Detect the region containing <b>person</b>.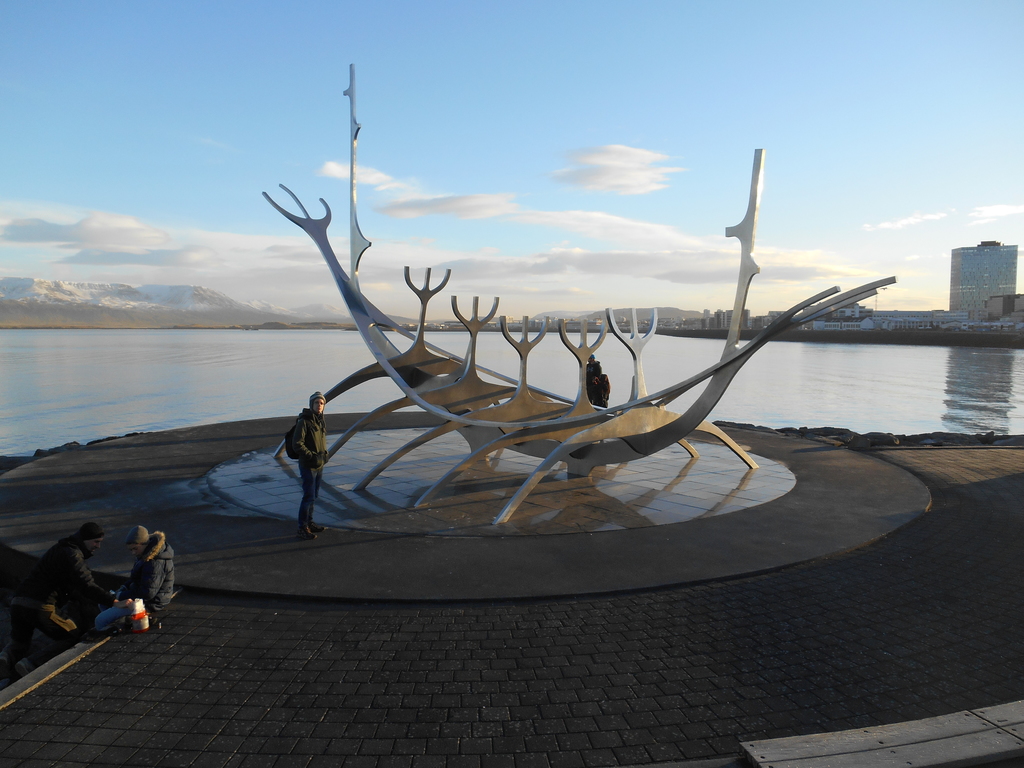
Rect(585, 355, 602, 406).
